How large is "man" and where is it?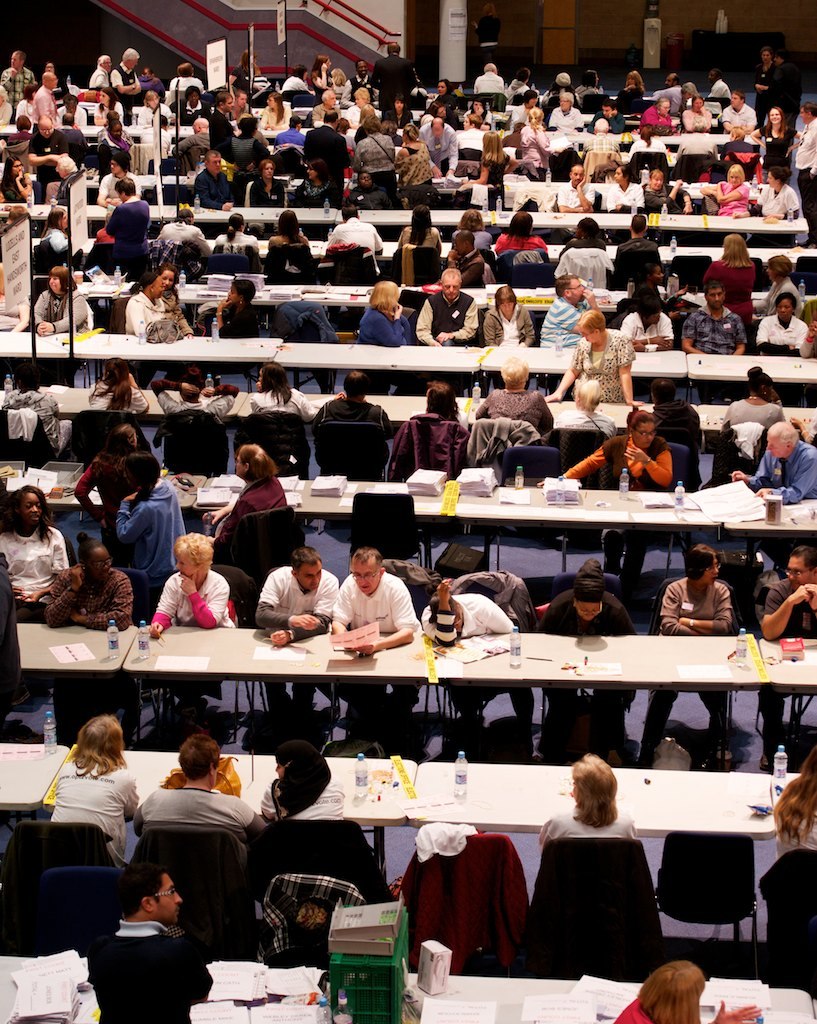
Bounding box: [x1=87, y1=53, x2=112, y2=89].
